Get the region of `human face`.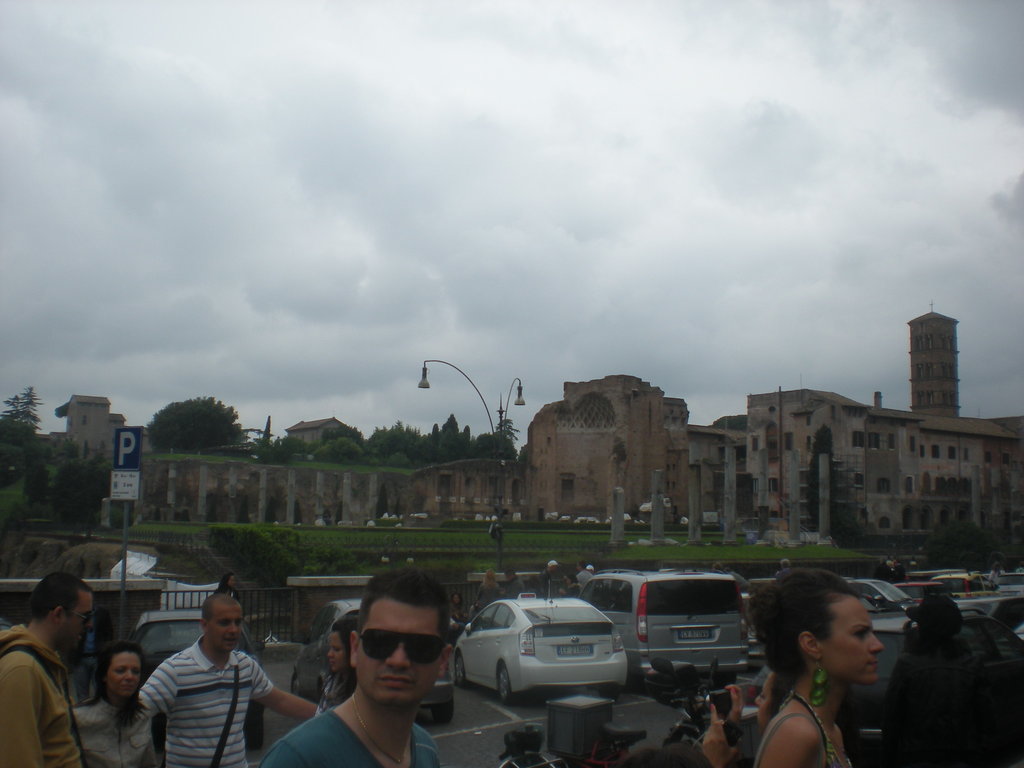
60, 588, 94, 652.
